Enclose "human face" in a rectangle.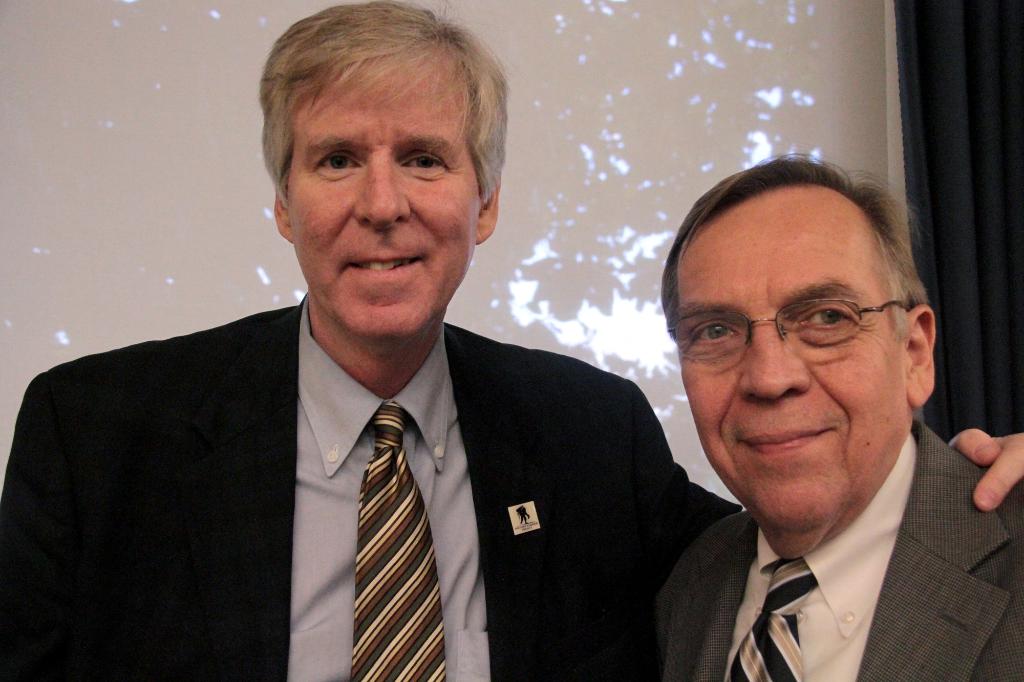
<box>678,185,906,532</box>.
